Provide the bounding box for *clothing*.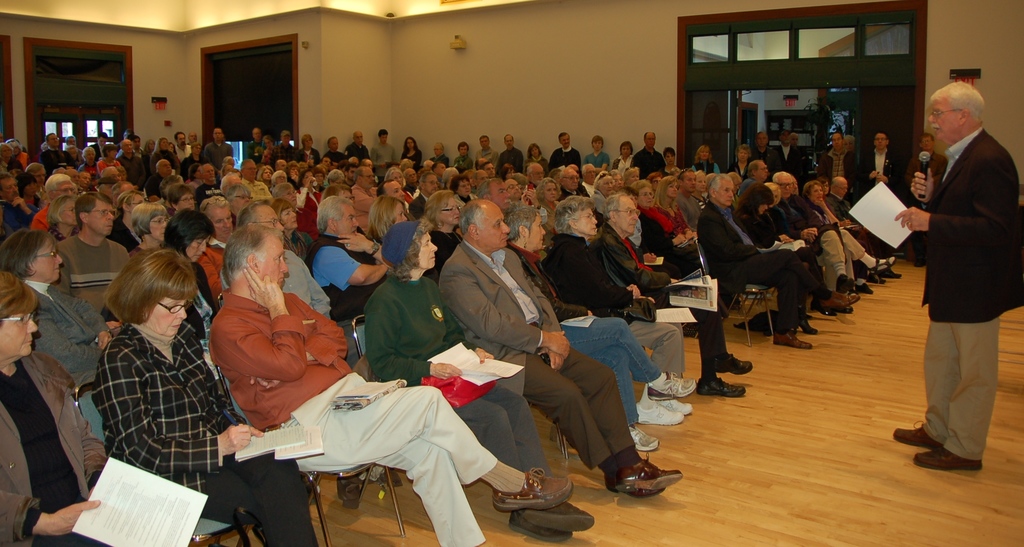
[583,150,612,171].
